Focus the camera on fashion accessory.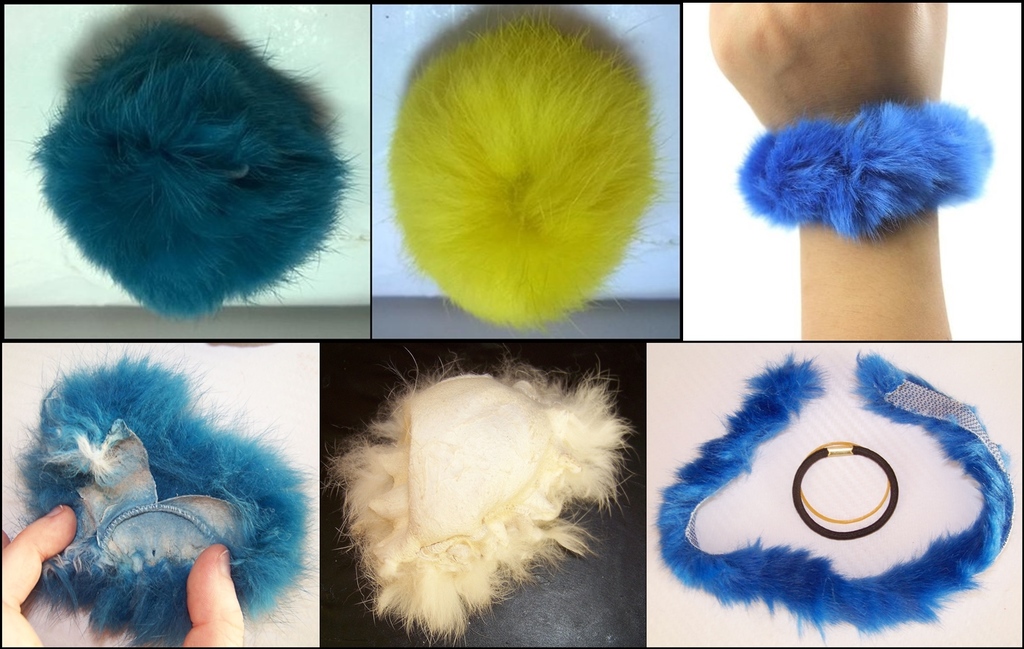
Focus region: bbox(790, 439, 900, 542).
